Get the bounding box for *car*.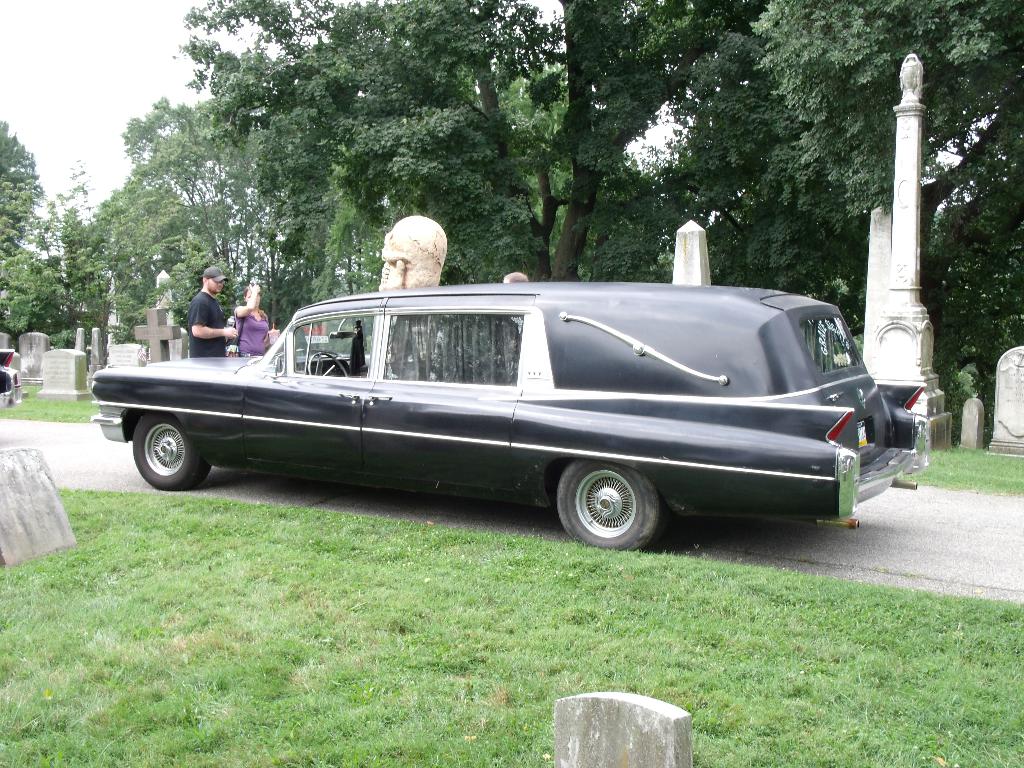
(x1=88, y1=281, x2=932, y2=554).
